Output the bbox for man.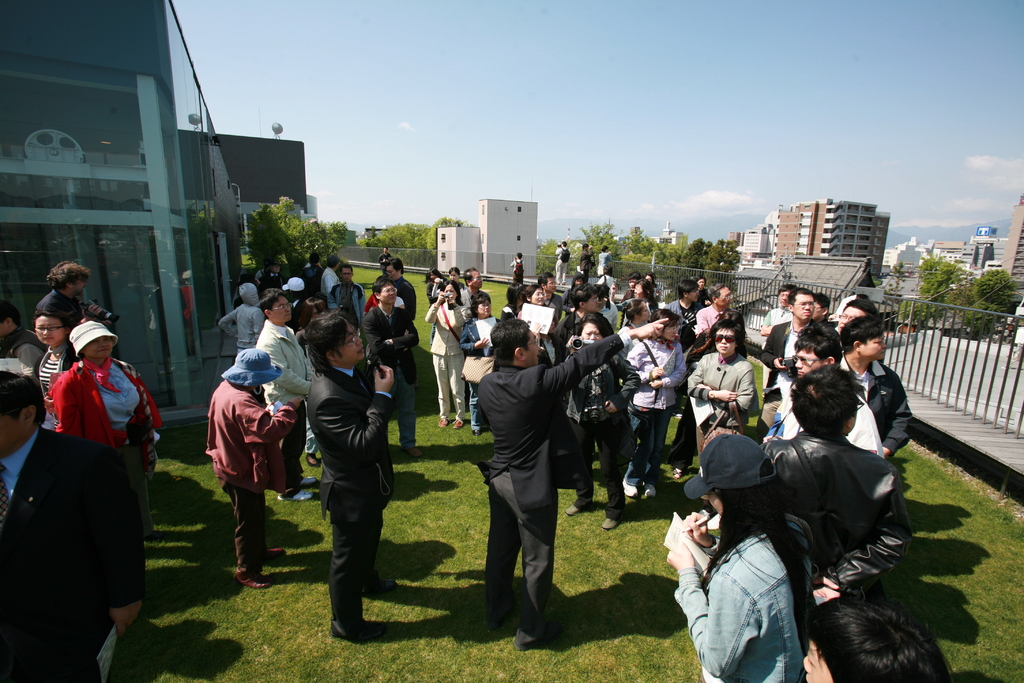
crop(765, 285, 829, 434).
